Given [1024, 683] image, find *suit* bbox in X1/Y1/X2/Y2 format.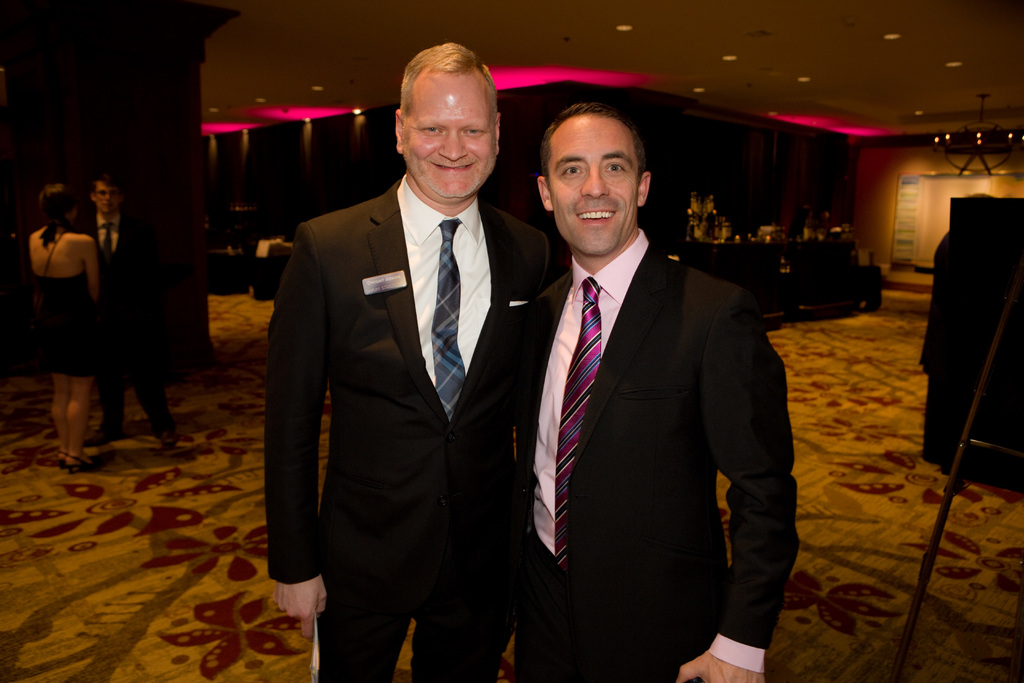
76/211/163/432.
